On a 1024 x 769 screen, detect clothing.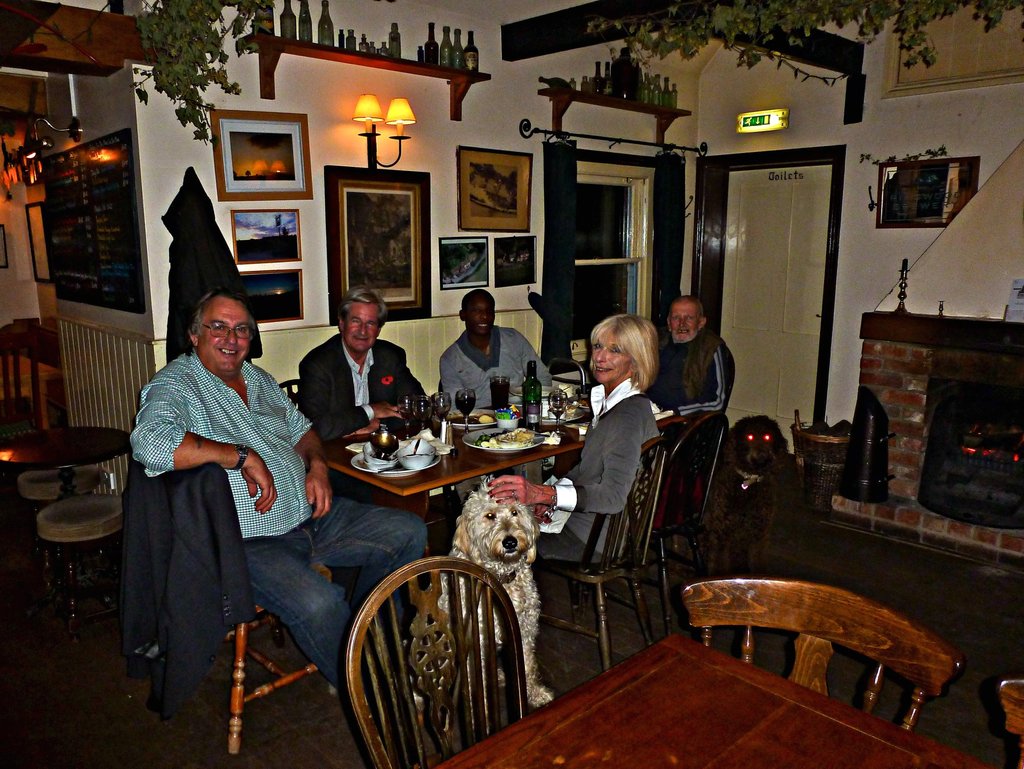
<bbox>132, 357, 436, 693</bbox>.
